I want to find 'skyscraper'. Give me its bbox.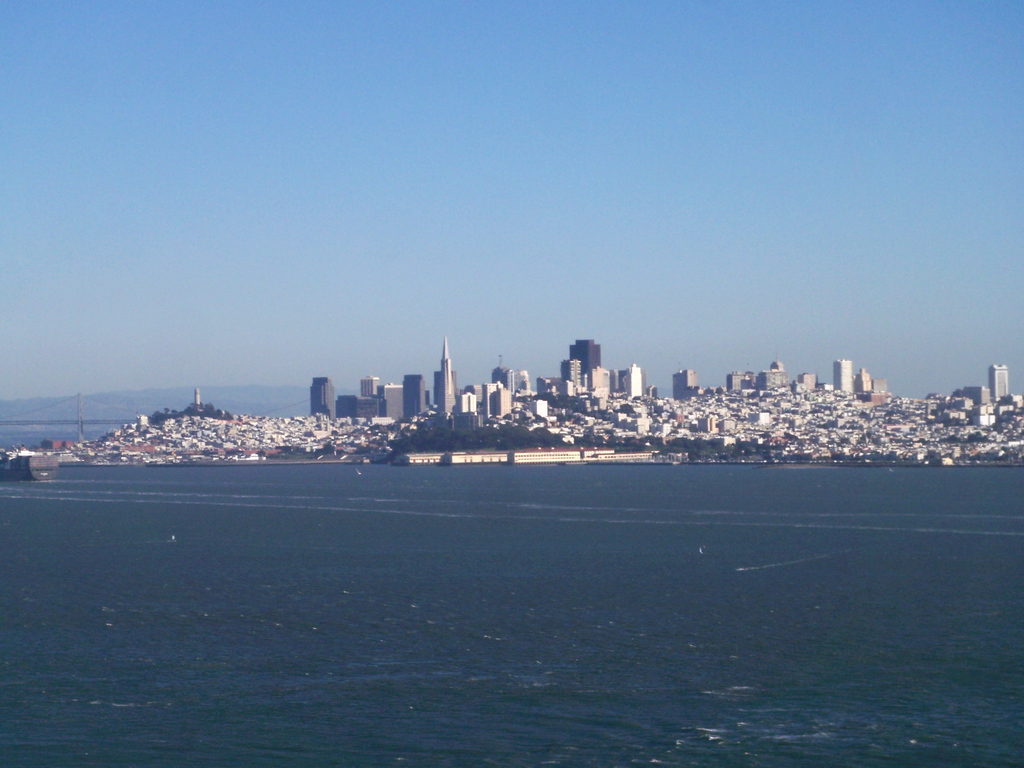
<bbox>989, 364, 1007, 399</bbox>.
